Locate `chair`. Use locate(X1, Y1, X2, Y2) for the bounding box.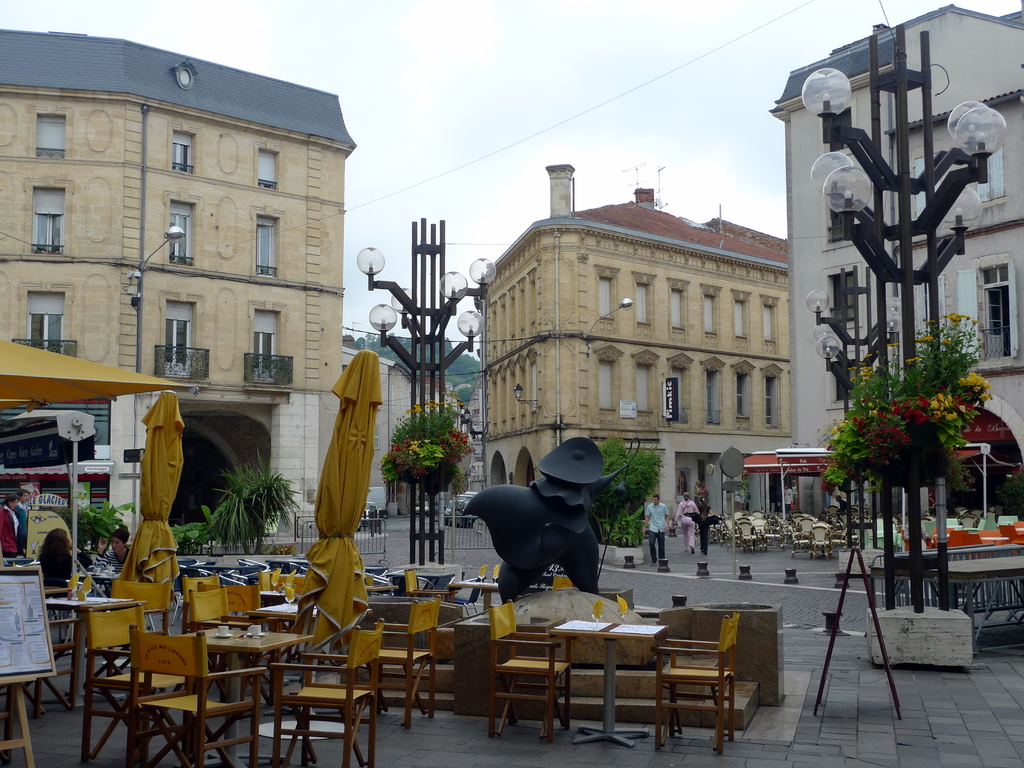
locate(206, 581, 264, 621).
